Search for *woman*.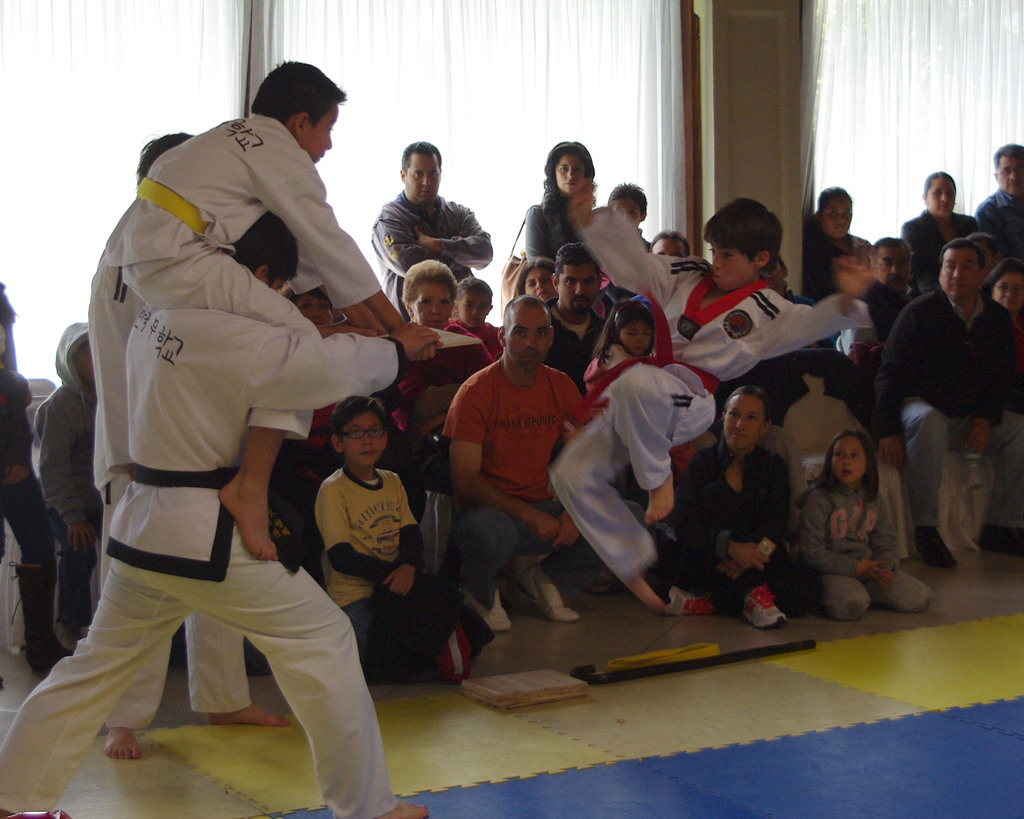
Found at [x1=381, y1=255, x2=487, y2=468].
